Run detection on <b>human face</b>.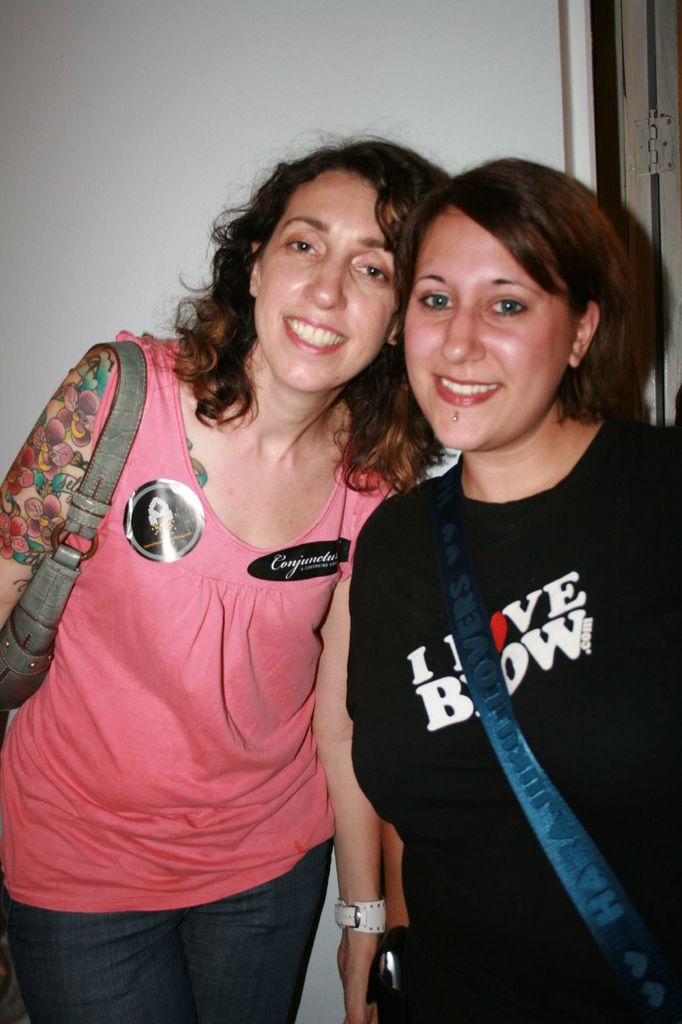
Result: 260:168:402:391.
